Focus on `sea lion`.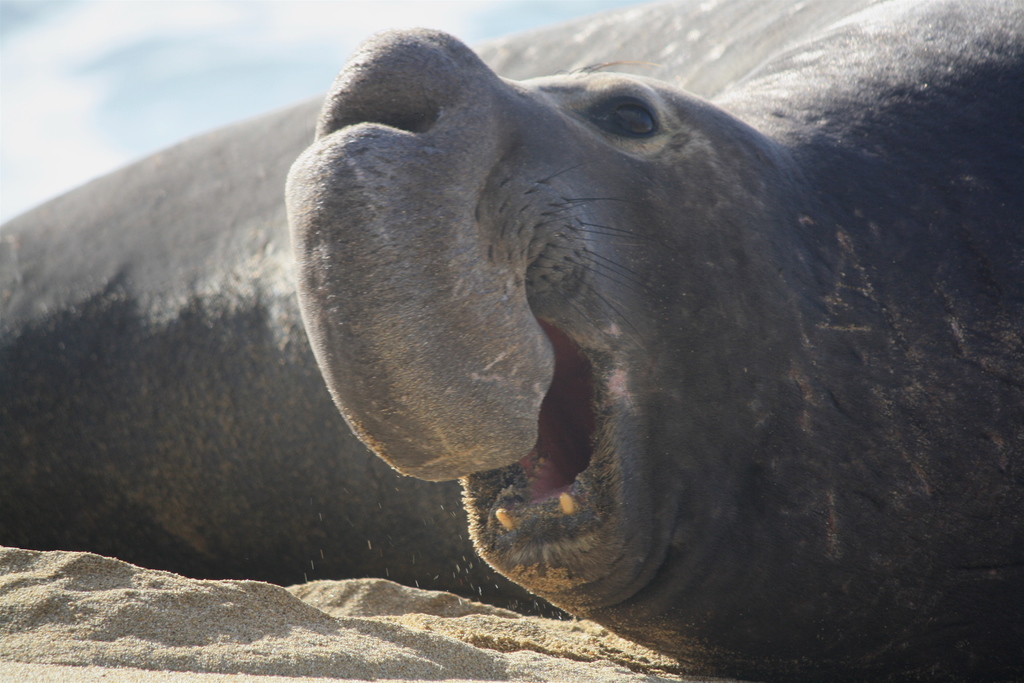
Focused at [x1=1, y1=1, x2=1023, y2=678].
